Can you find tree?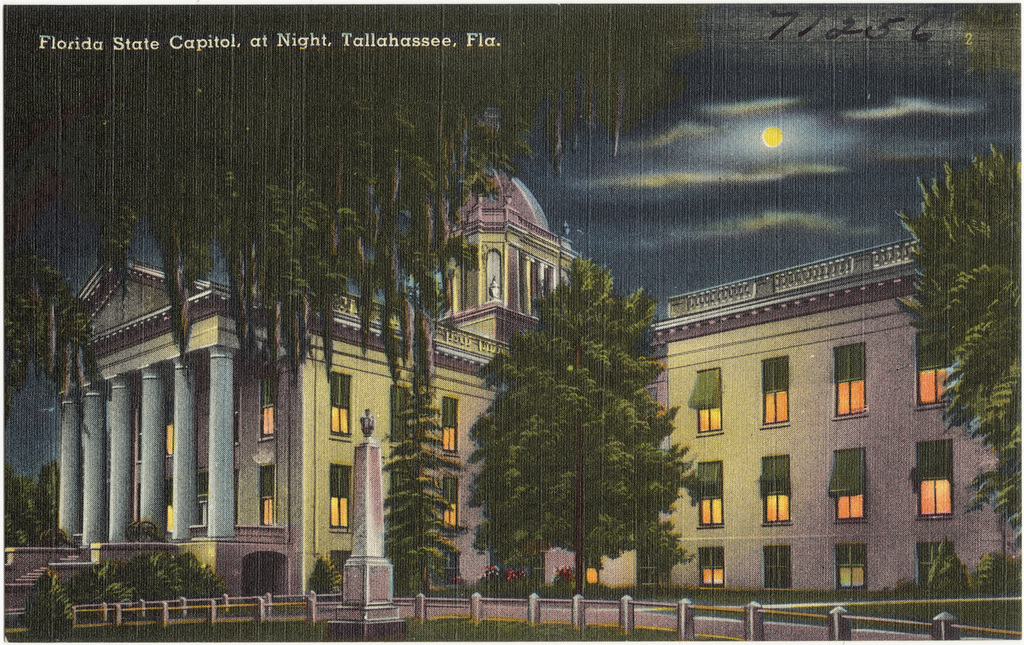
Yes, bounding box: crop(0, 240, 117, 416).
